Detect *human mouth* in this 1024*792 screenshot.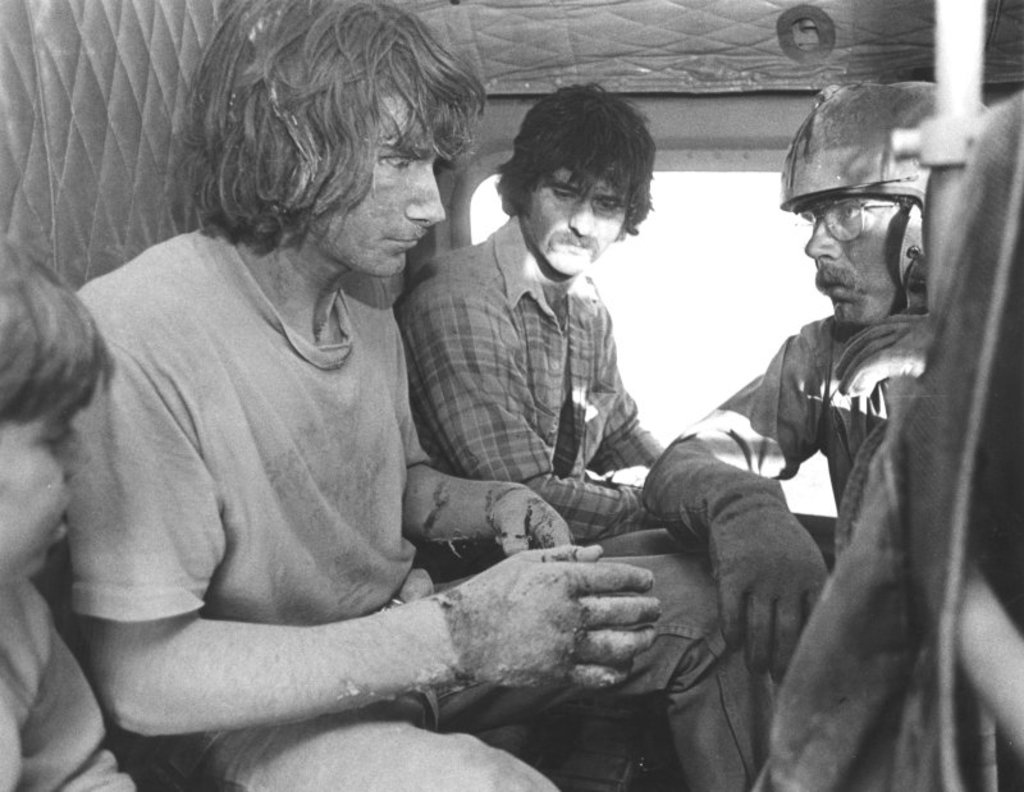
Detection: box(561, 238, 593, 256).
